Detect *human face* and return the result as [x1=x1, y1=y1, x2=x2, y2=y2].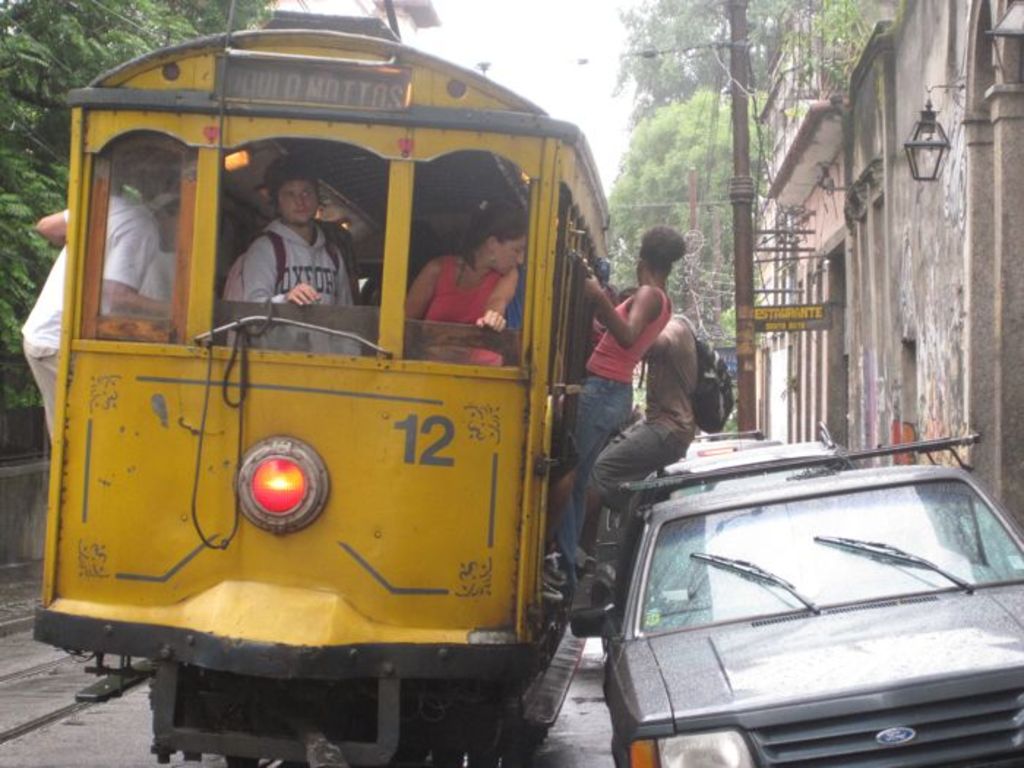
[x1=500, y1=237, x2=527, y2=274].
